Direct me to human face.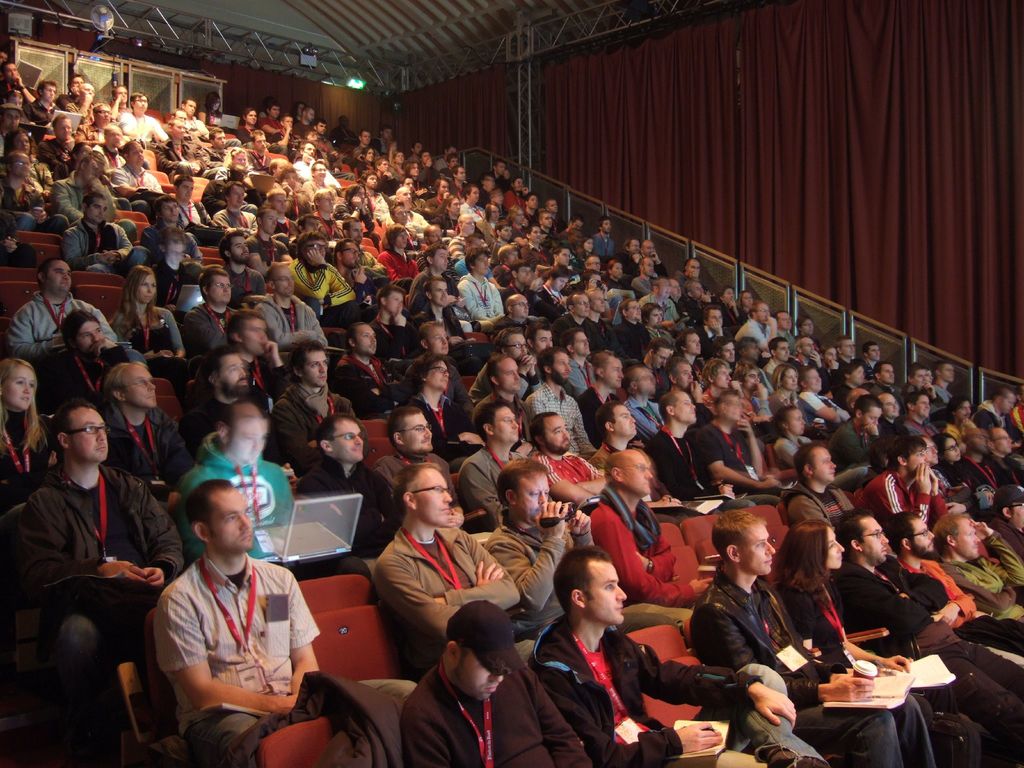
Direction: box(79, 320, 97, 351).
